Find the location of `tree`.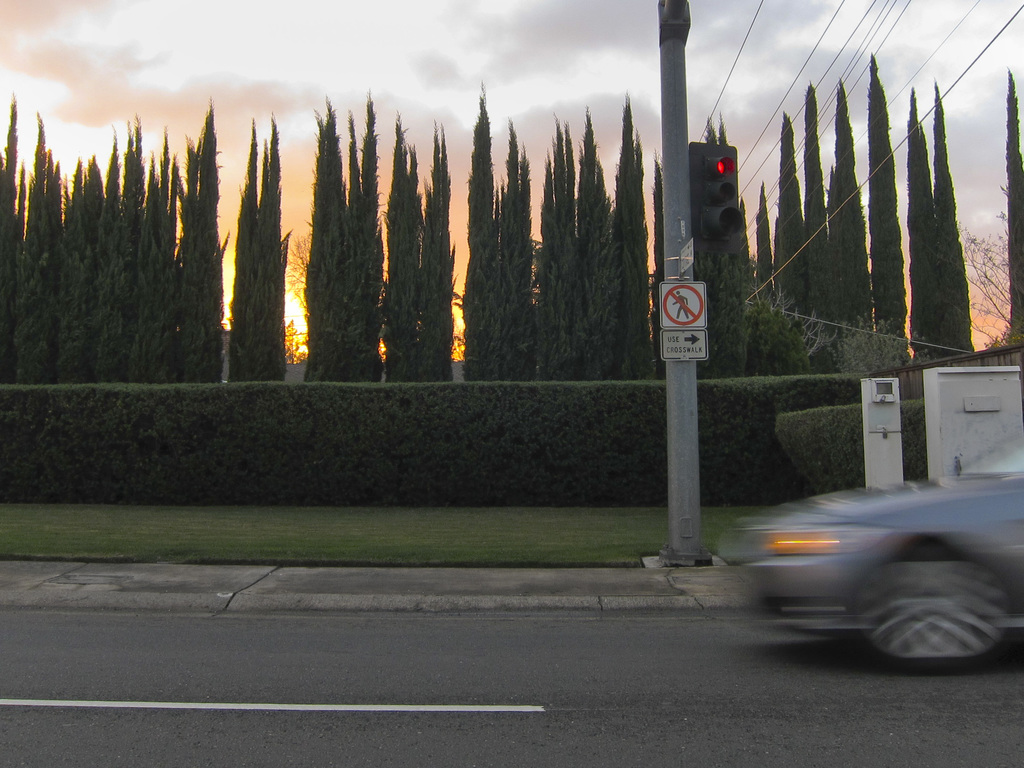
Location: 901:88:938:344.
